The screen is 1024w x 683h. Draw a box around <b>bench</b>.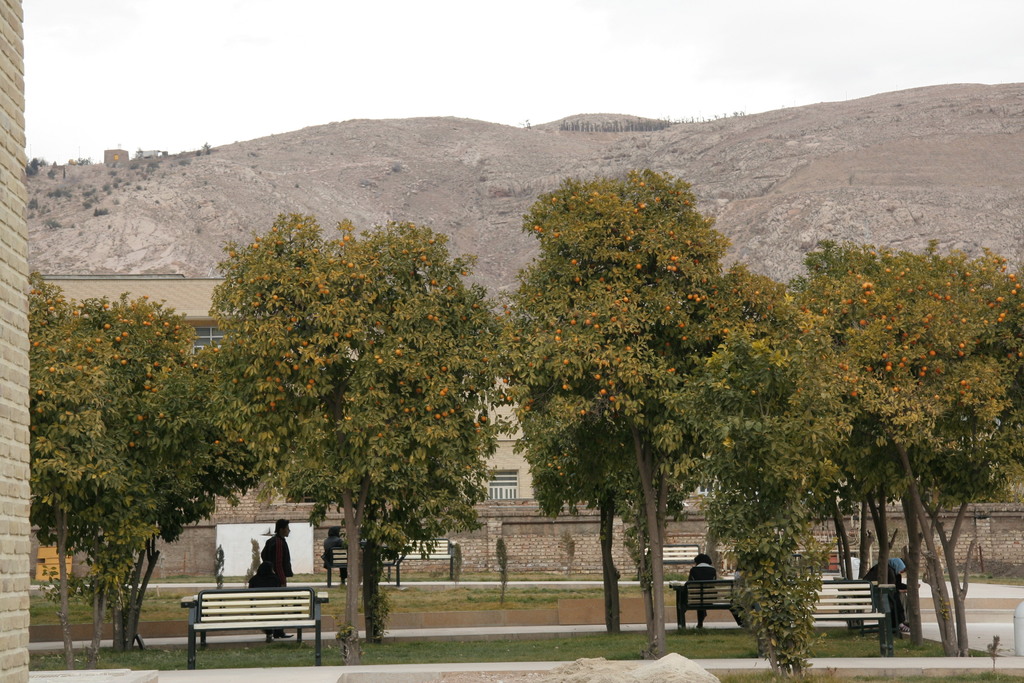
l=156, t=587, r=340, b=667.
